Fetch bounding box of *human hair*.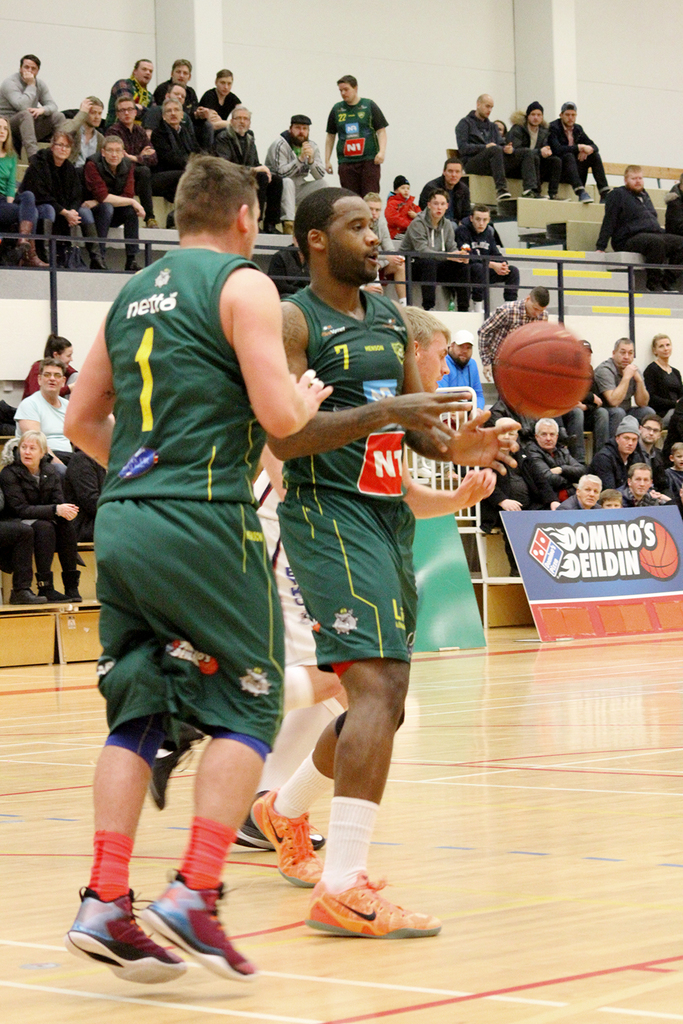
Bbox: [134, 57, 152, 75].
